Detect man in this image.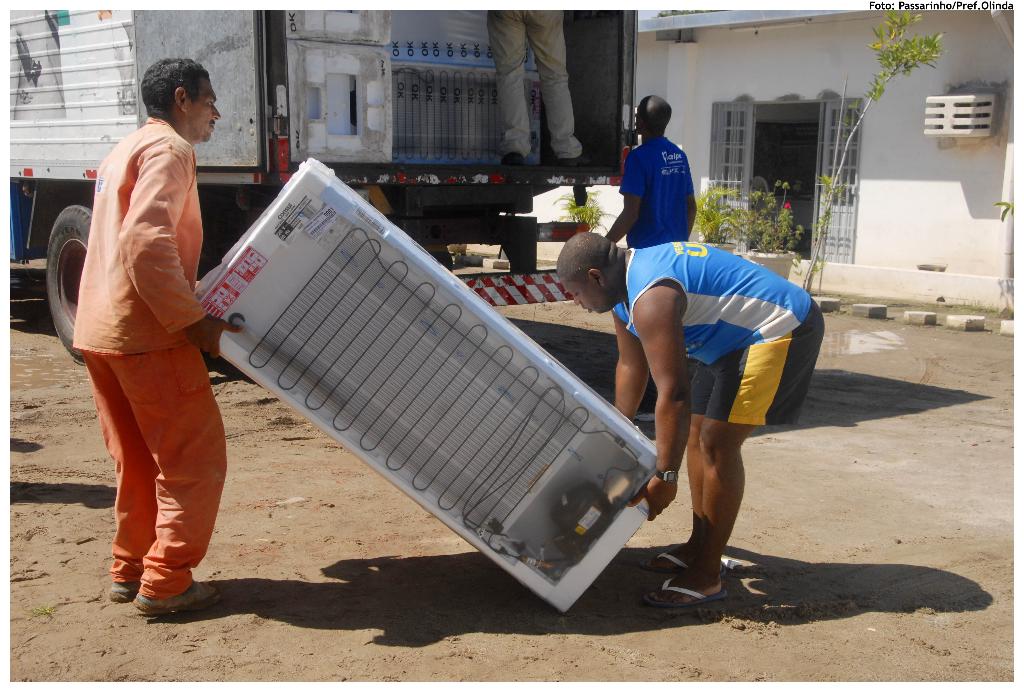
Detection: pyautogui.locateOnScreen(602, 93, 695, 412).
